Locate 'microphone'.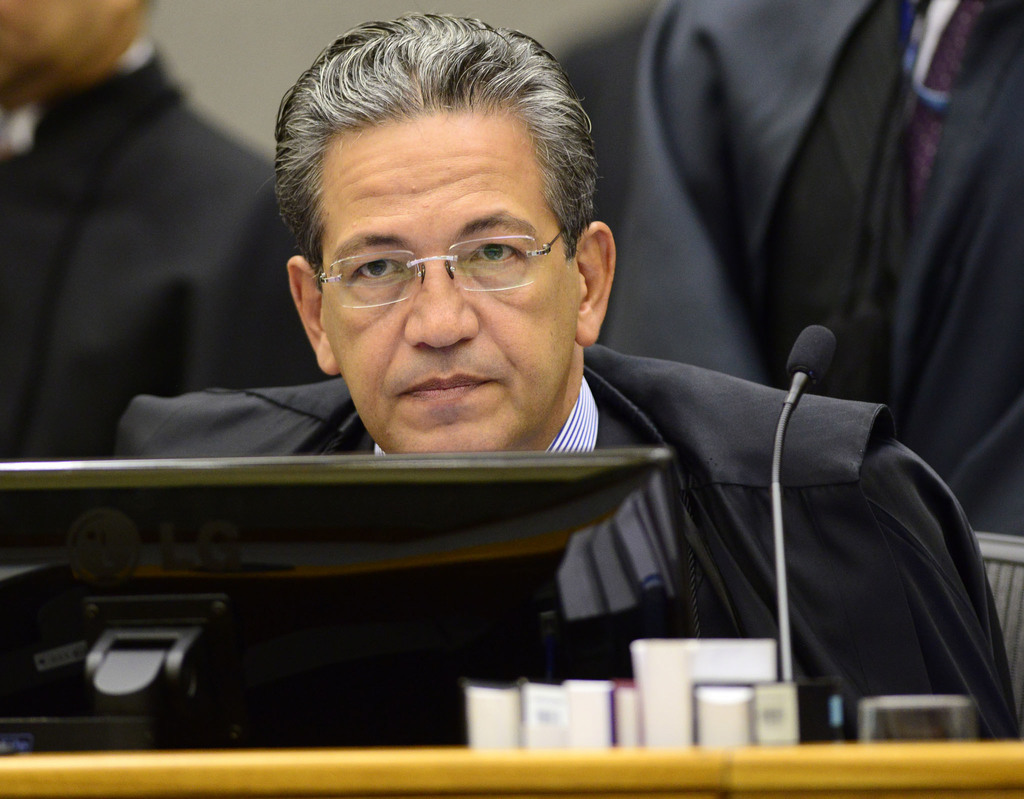
Bounding box: l=750, t=325, r=837, b=682.
